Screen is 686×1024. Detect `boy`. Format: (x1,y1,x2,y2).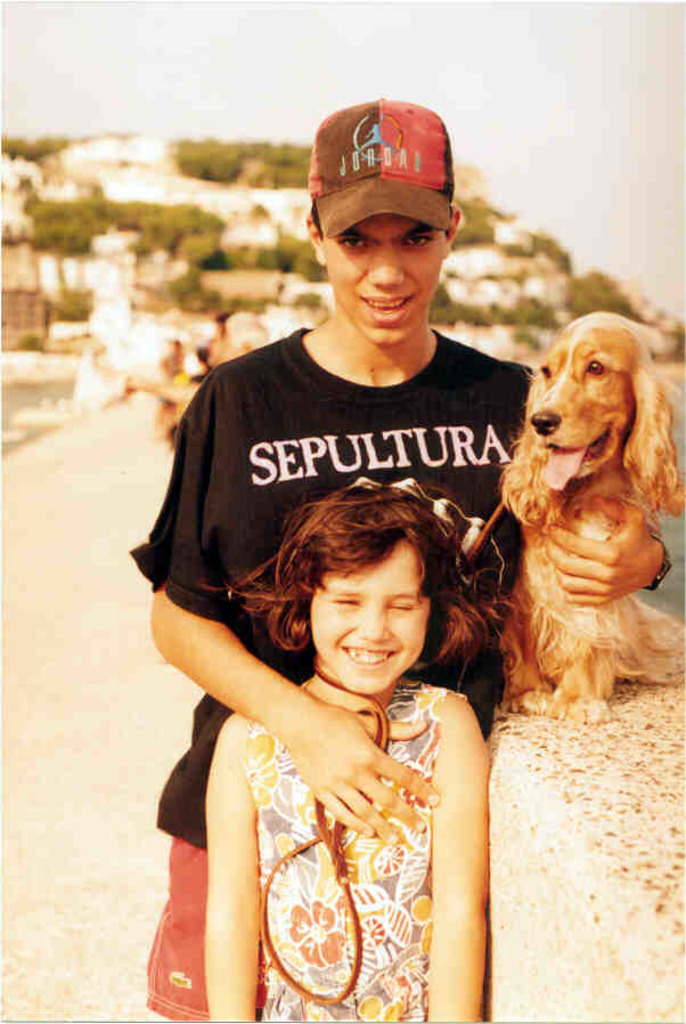
(131,101,665,1018).
